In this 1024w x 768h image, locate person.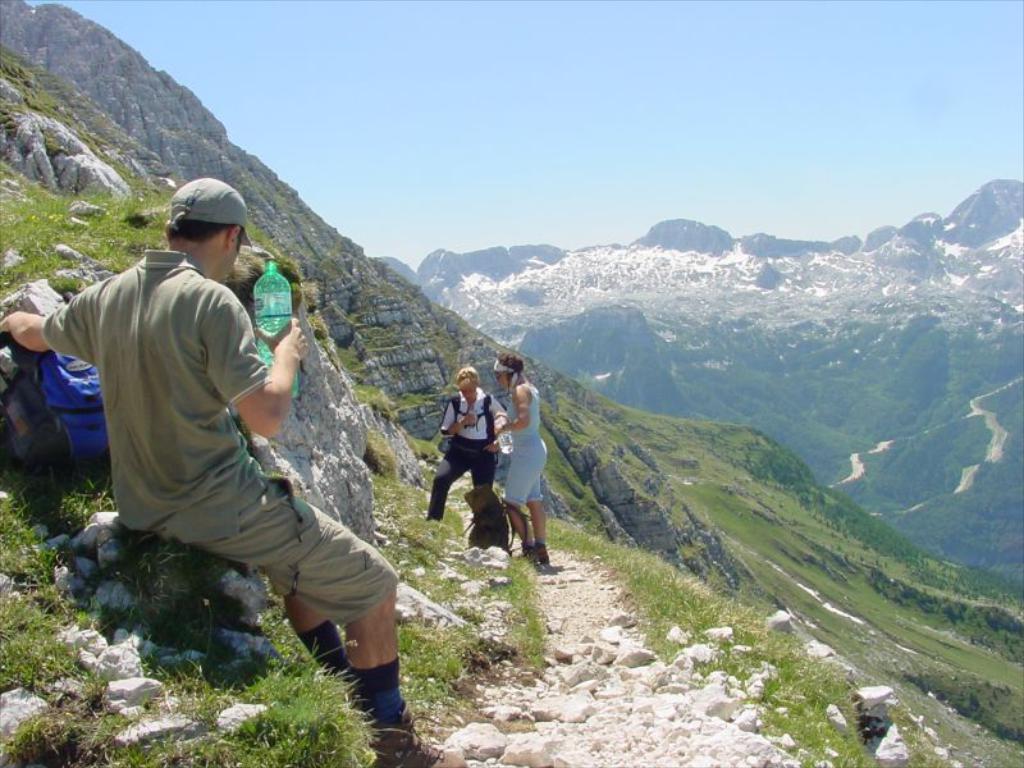
Bounding box: {"x1": 0, "y1": 177, "x2": 467, "y2": 767}.
